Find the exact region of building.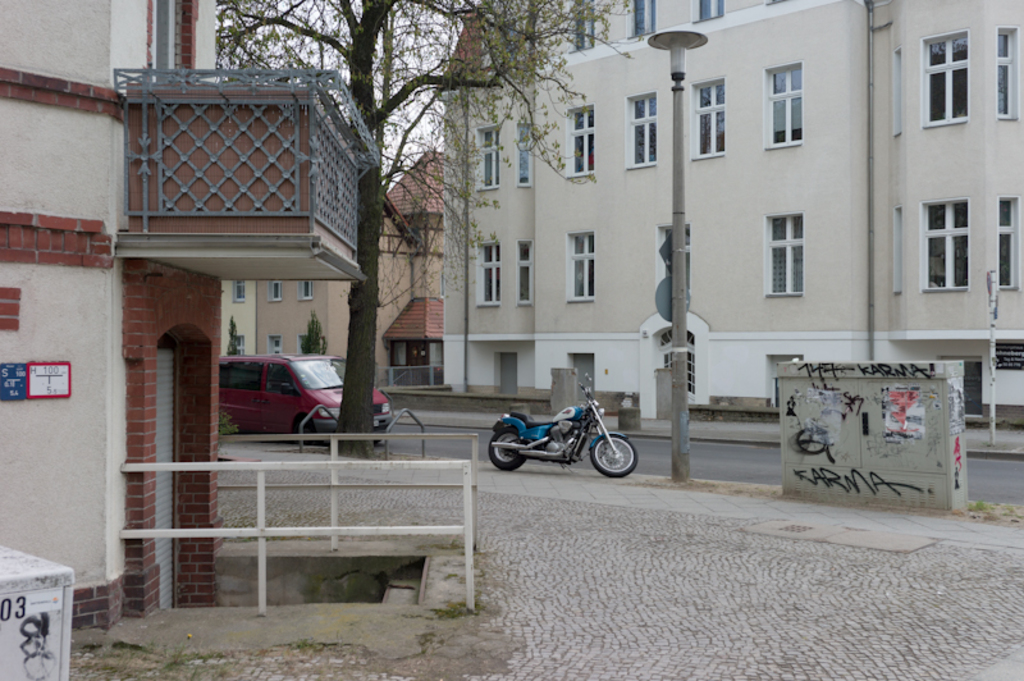
Exact region: 257,151,449,390.
